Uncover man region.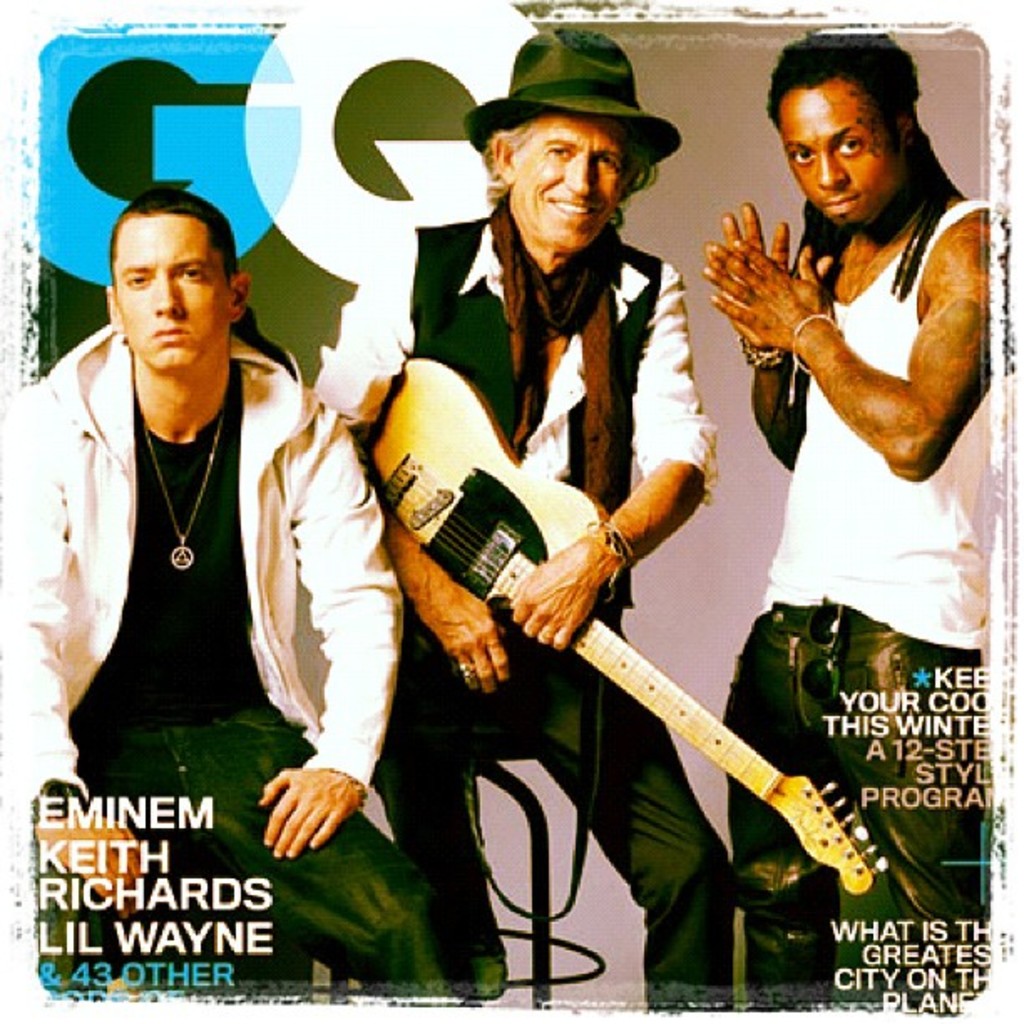
Uncovered: [x1=28, y1=152, x2=373, y2=932].
